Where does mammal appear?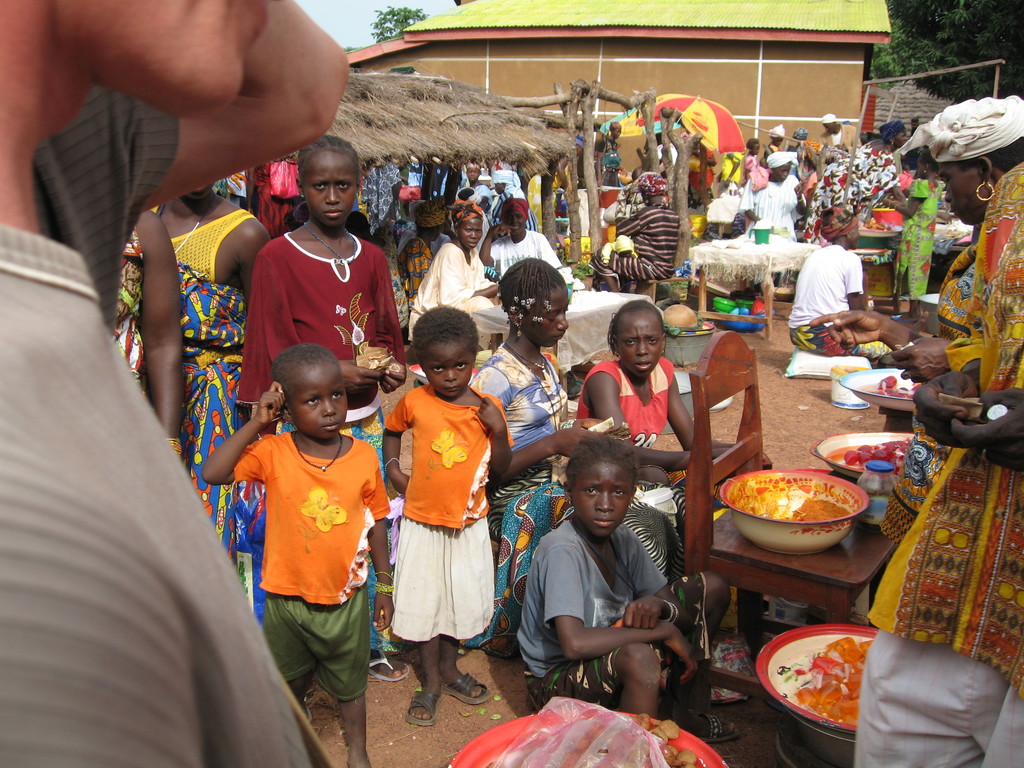
Appears at {"x1": 383, "y1": 305, "x2": 515, "y2": 724}.
